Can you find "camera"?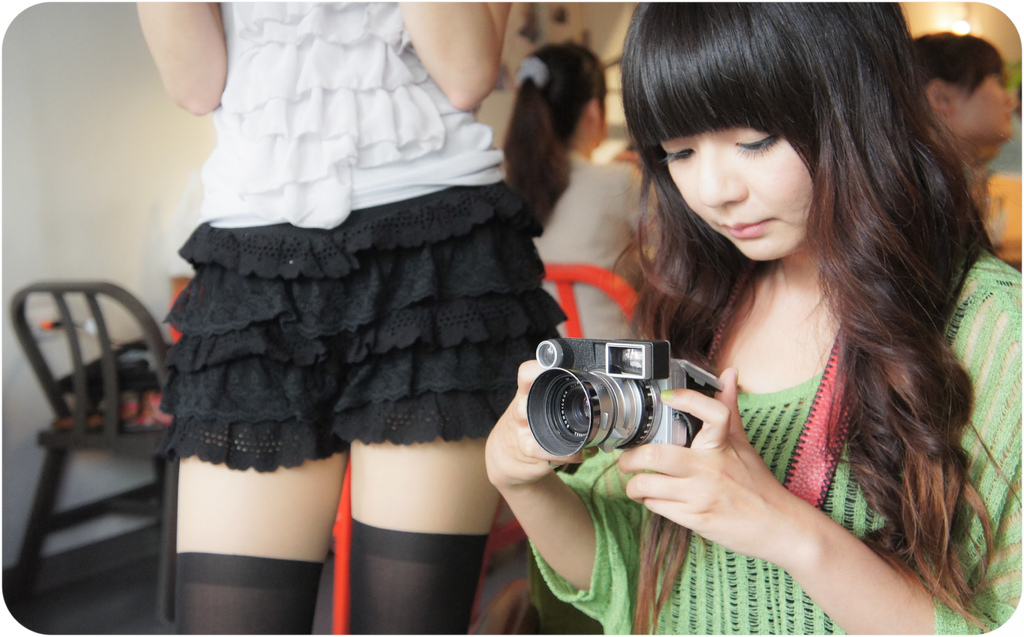
Yes, bounding box: box=[540, 341, 703, 484].
